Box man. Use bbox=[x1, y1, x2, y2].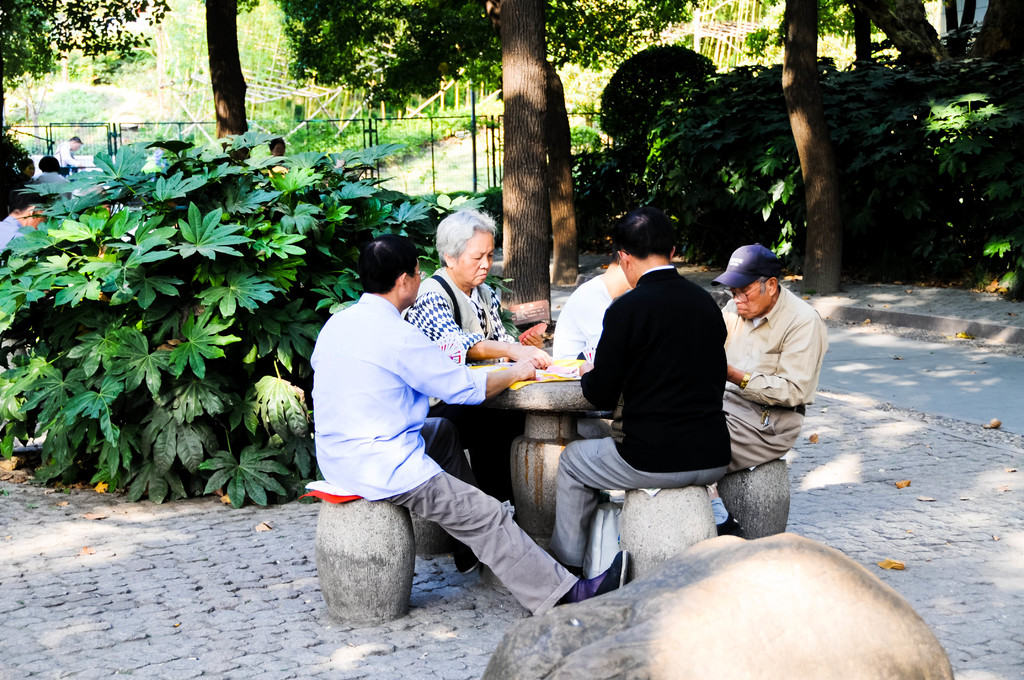
bbox=[310, 232, 636, 614].
